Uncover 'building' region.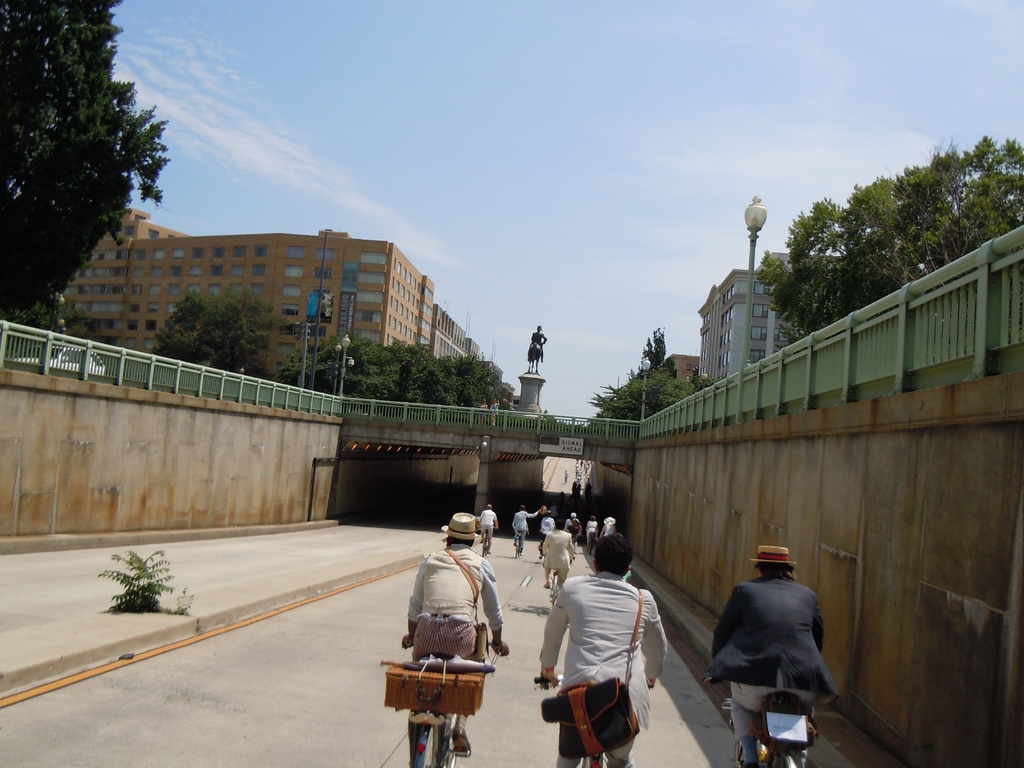
Uncovered: <bbox>435, 310, 481, 357</bbox>.
